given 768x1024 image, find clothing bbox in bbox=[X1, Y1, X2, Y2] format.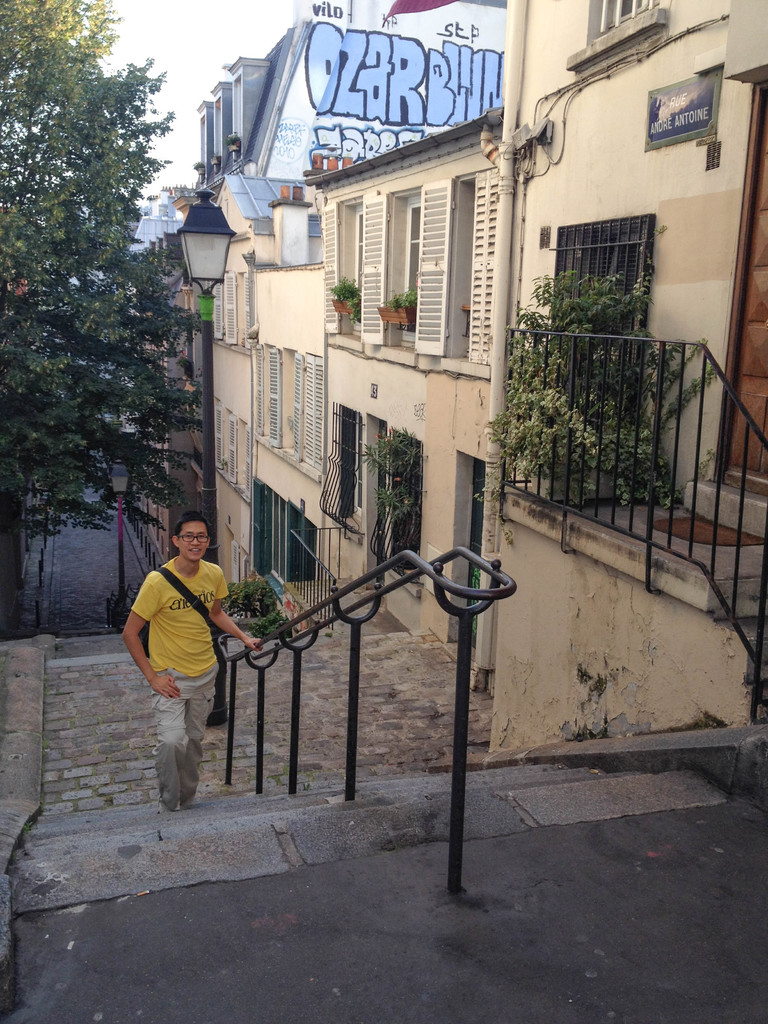
bbox=[131, 562, 246, 795].
